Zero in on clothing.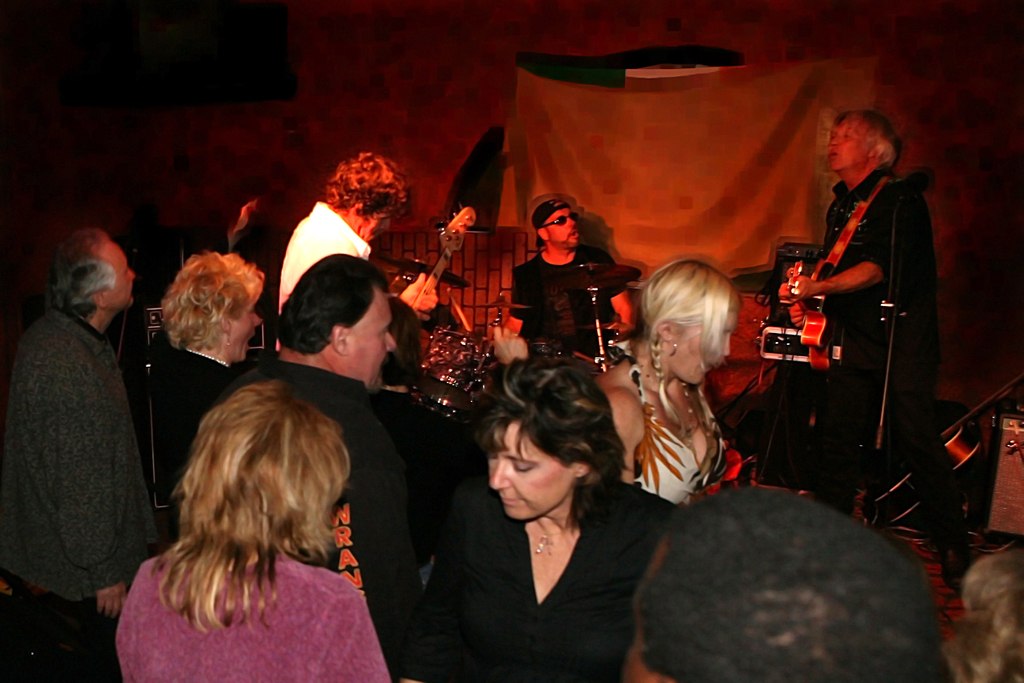
Zeroed in: select_region(514, 252, 635, 356).
